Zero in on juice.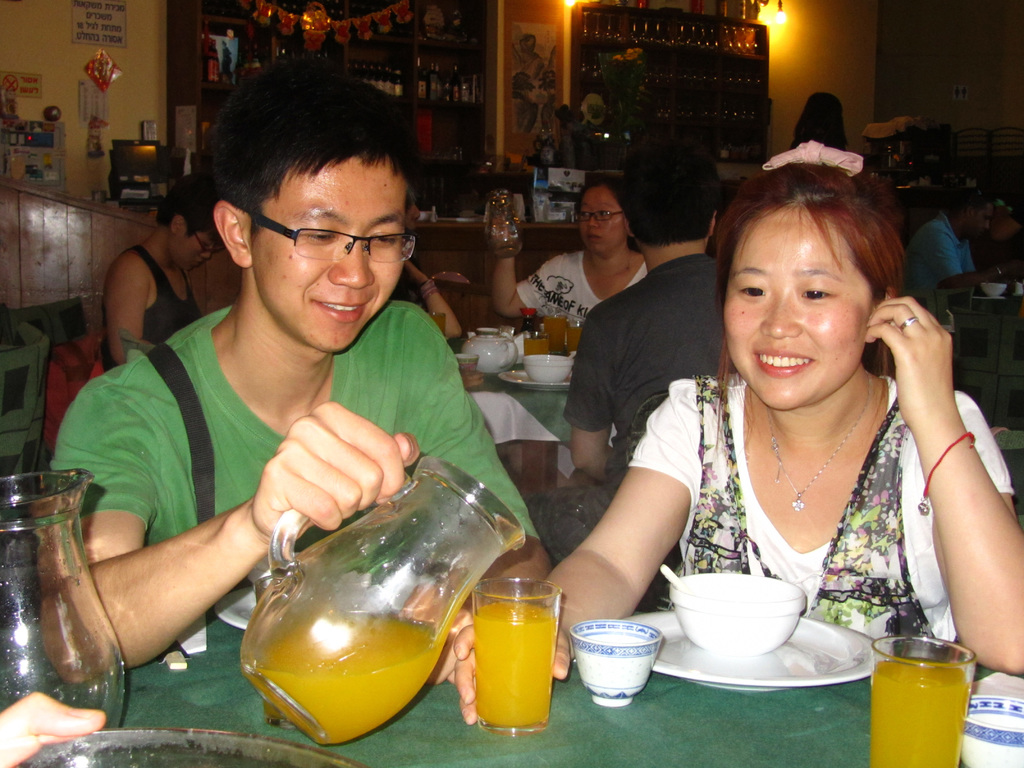
Zeroed in: select_region(239, 426, 534, 767).
